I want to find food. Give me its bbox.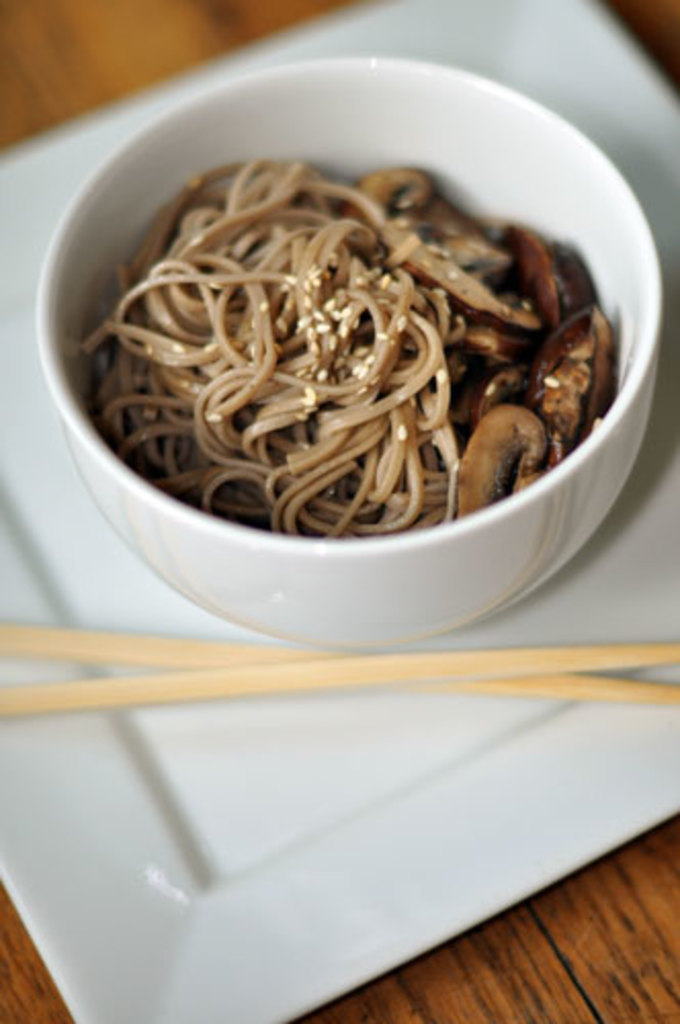
{"left": 53, "top": 160, "right": 610, "bottom": 549}.
